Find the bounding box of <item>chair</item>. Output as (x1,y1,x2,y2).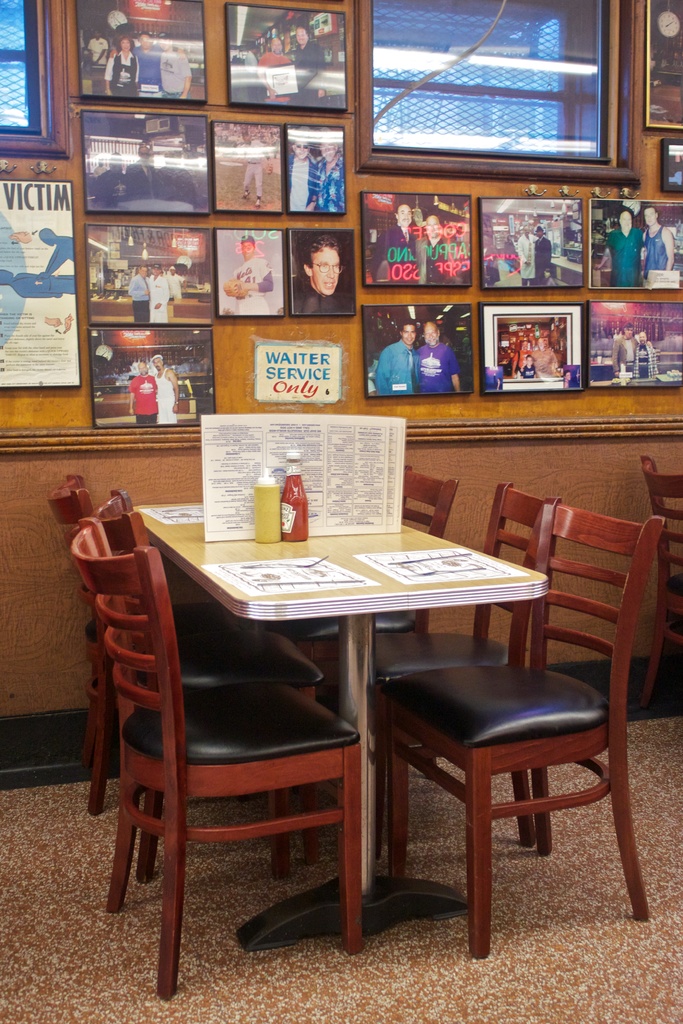
(41,467,288,806).
